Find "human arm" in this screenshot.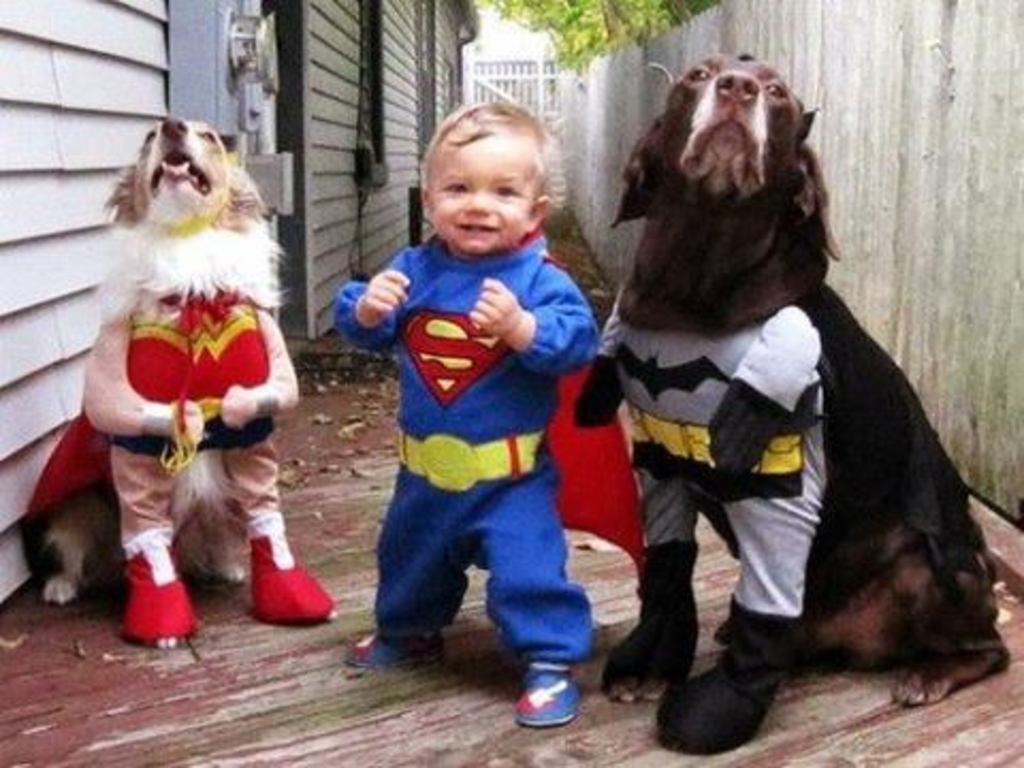
The bounding box for "human arm" is region(205, 297, 305, 446).
